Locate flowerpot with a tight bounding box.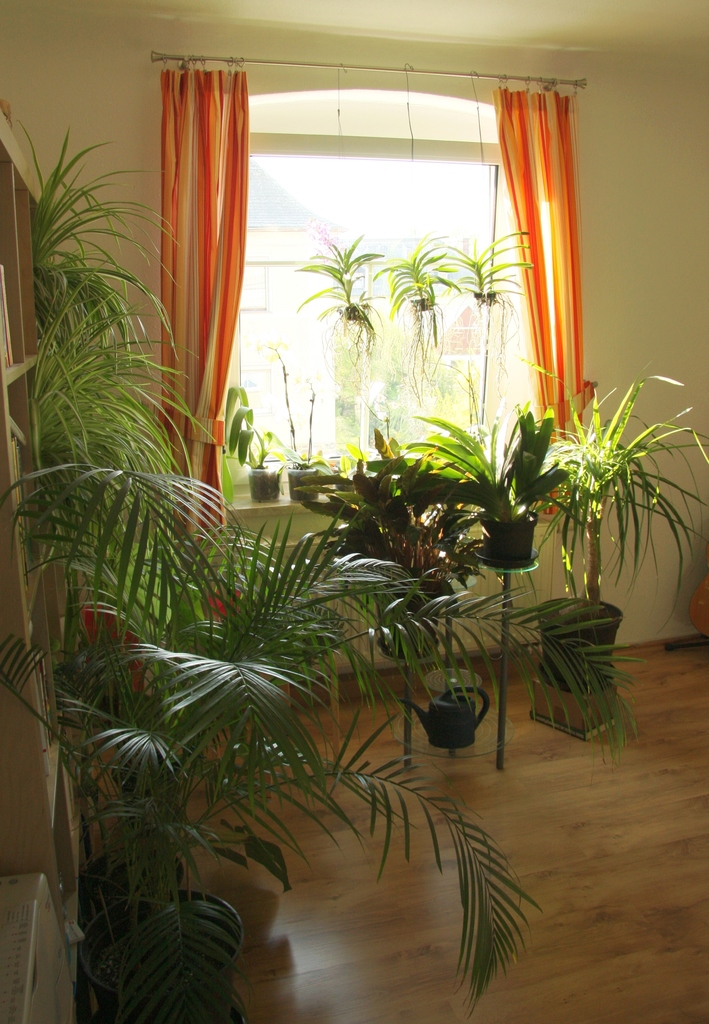
box(439, 424, 571, 605).
